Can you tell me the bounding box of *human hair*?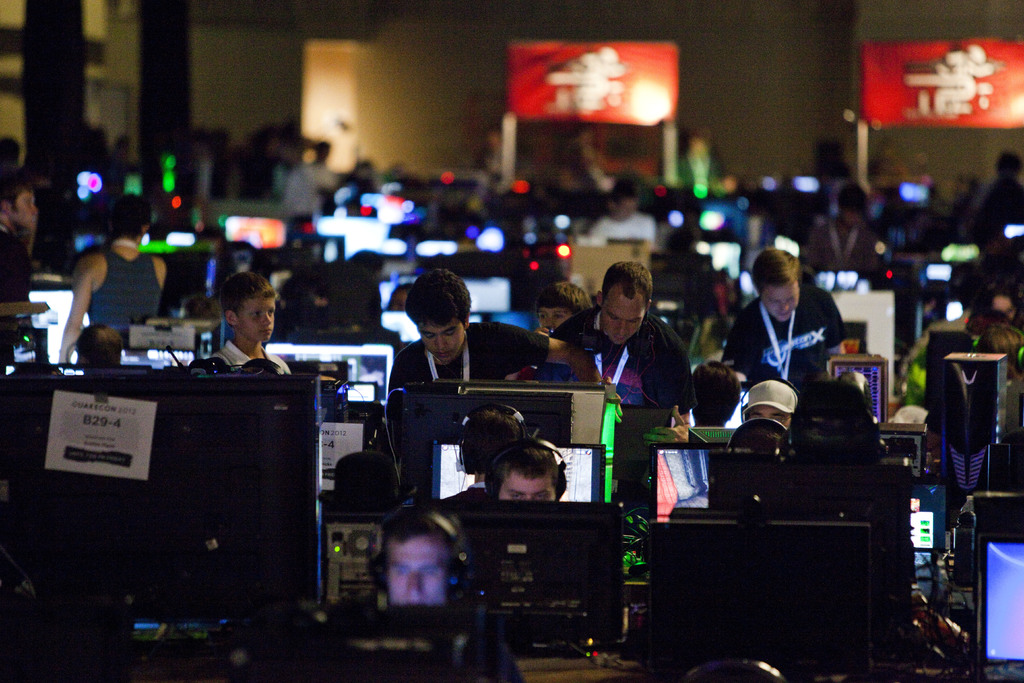
(462, 403, 528, 481).
